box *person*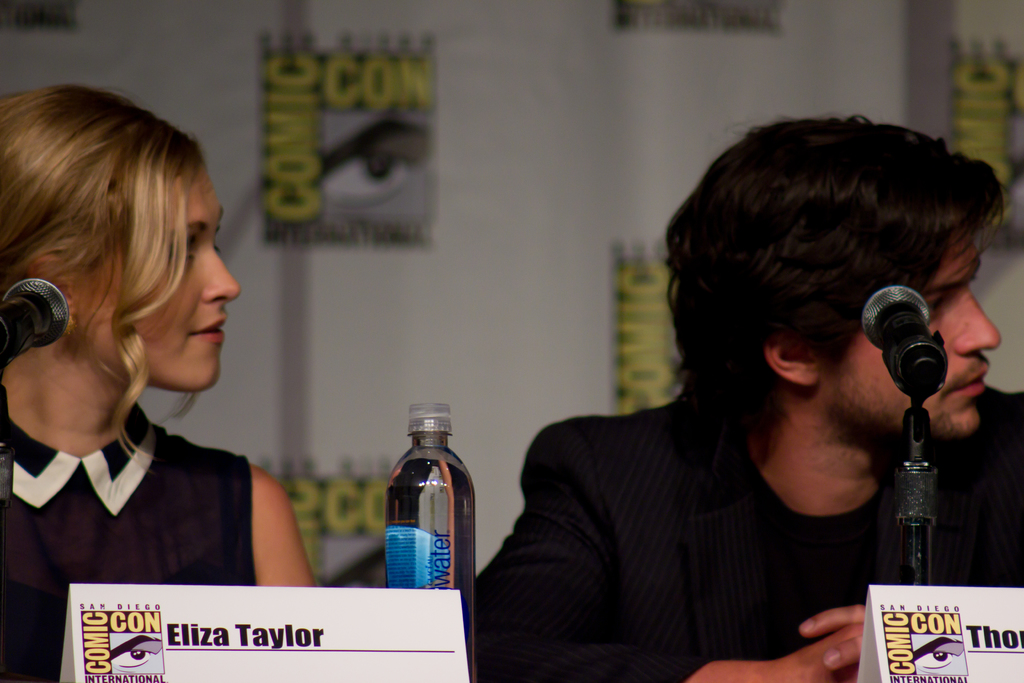
x1=465, y1=110, x2=1011, y2=681
